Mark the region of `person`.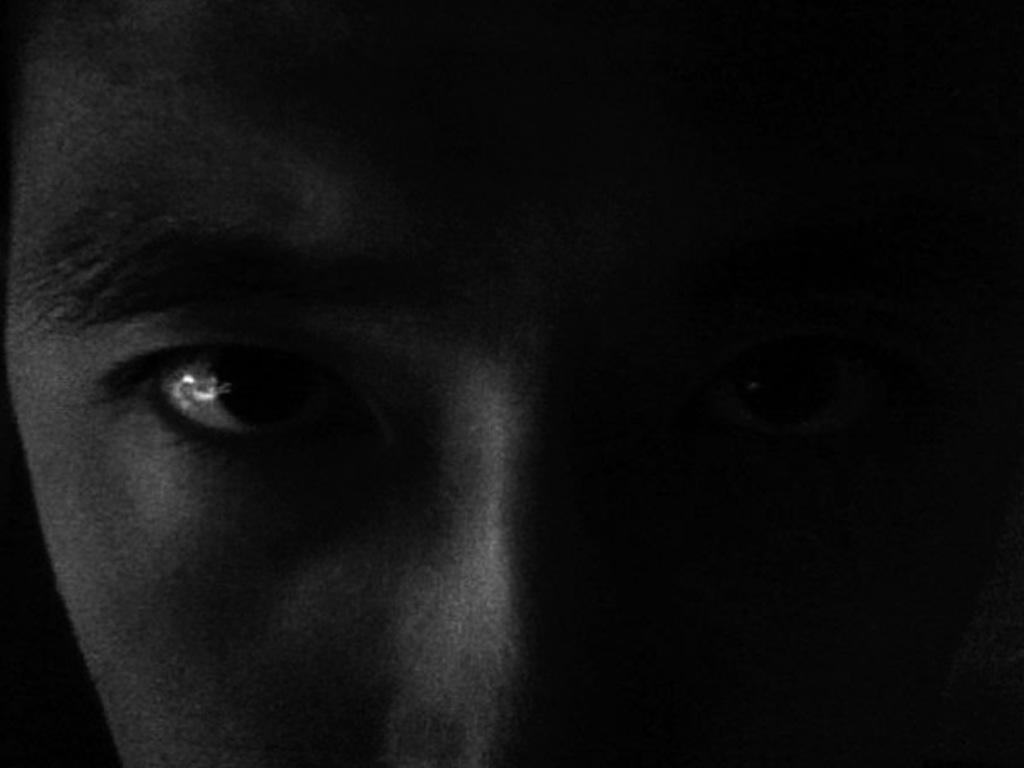
Region: <region>0, 0, 1022, 766</region>.
